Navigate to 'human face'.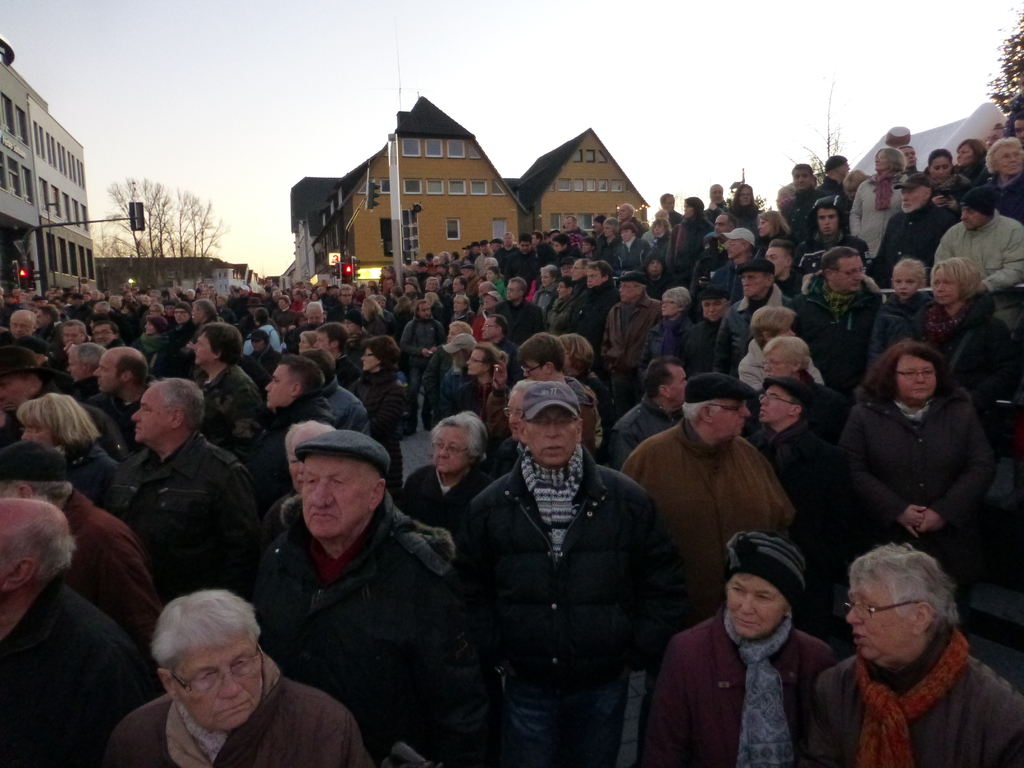
Navigation target: bbox=(840, 160, 849, 177).
